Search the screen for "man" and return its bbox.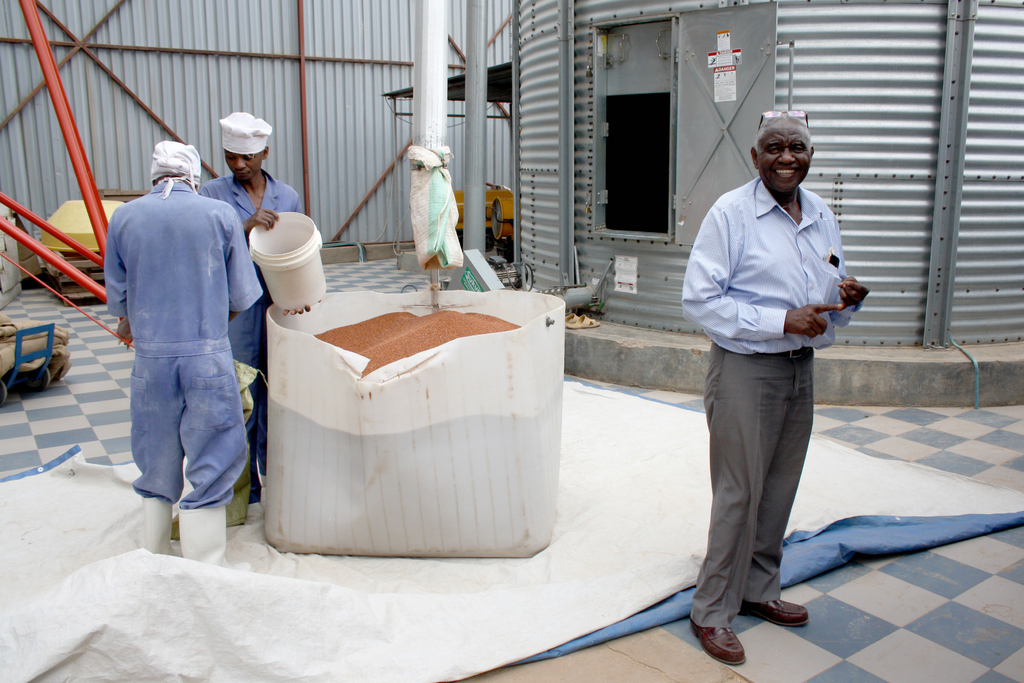
Found: left=199, top=110, right=311, bottom=504.
